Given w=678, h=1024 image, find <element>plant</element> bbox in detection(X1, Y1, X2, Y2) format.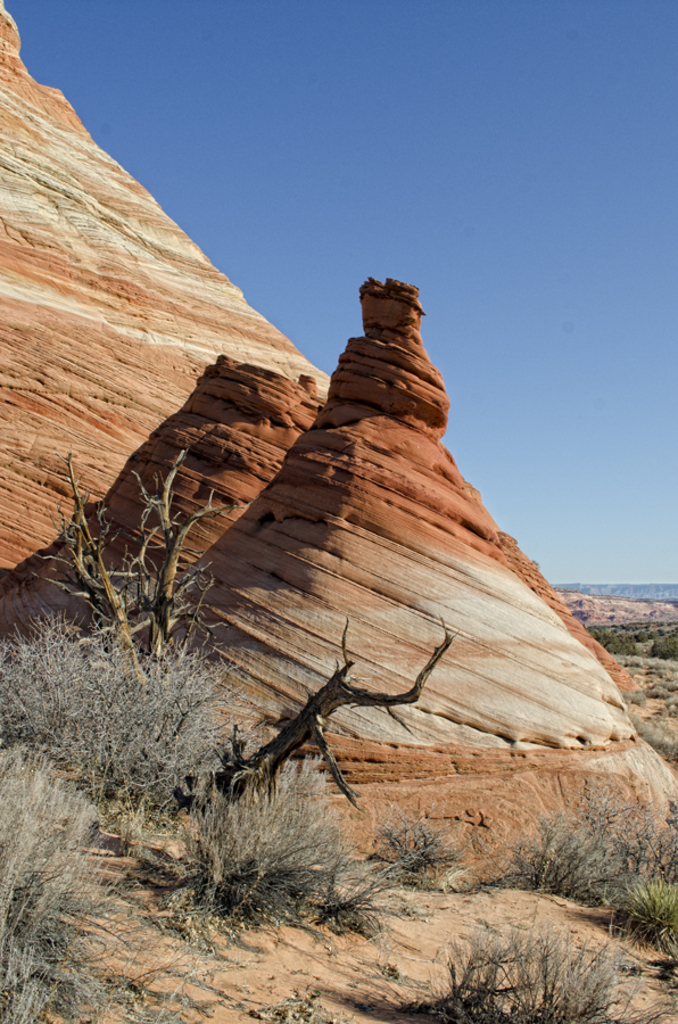
detection(347, 808, 444, 872).
